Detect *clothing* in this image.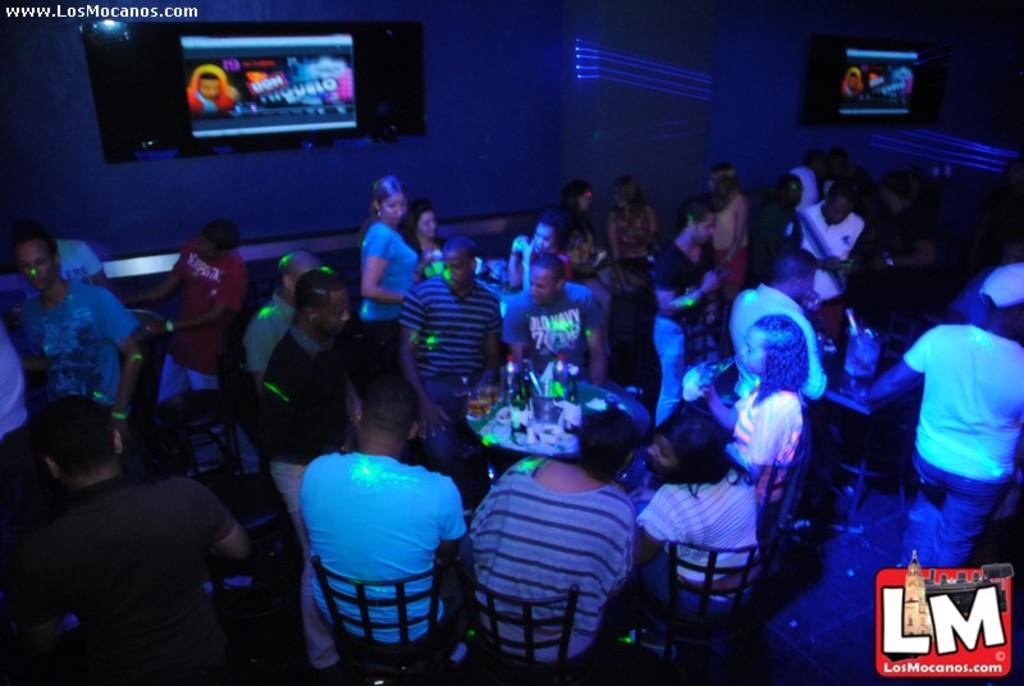
Detection: <box>243,294,296,370</box>.
